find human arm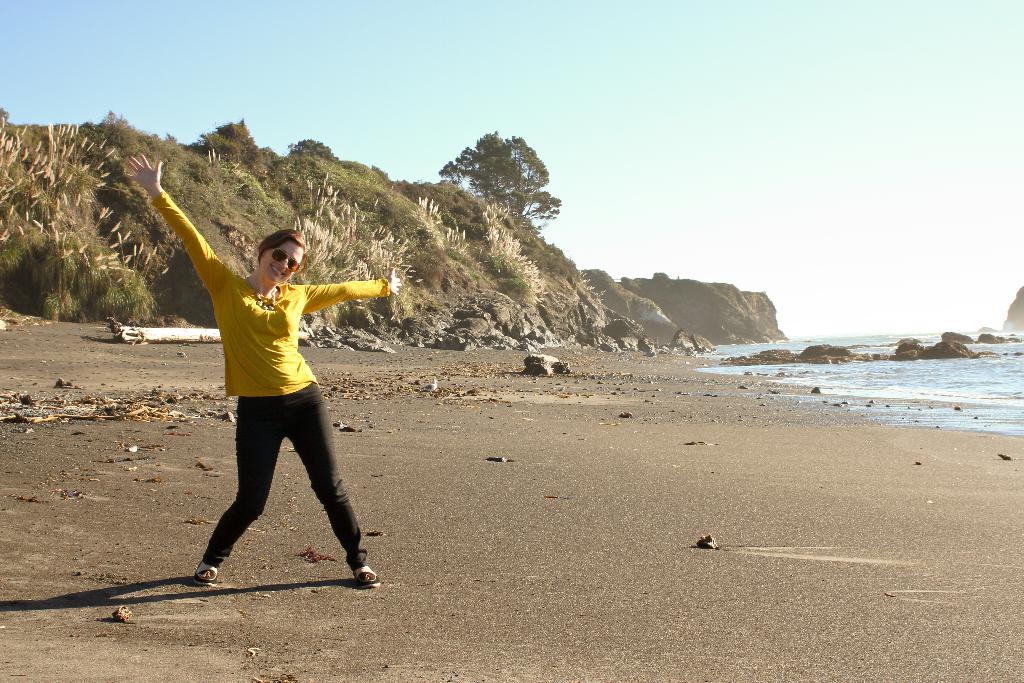
x1=129, y1=152, x2=230, y2=297
